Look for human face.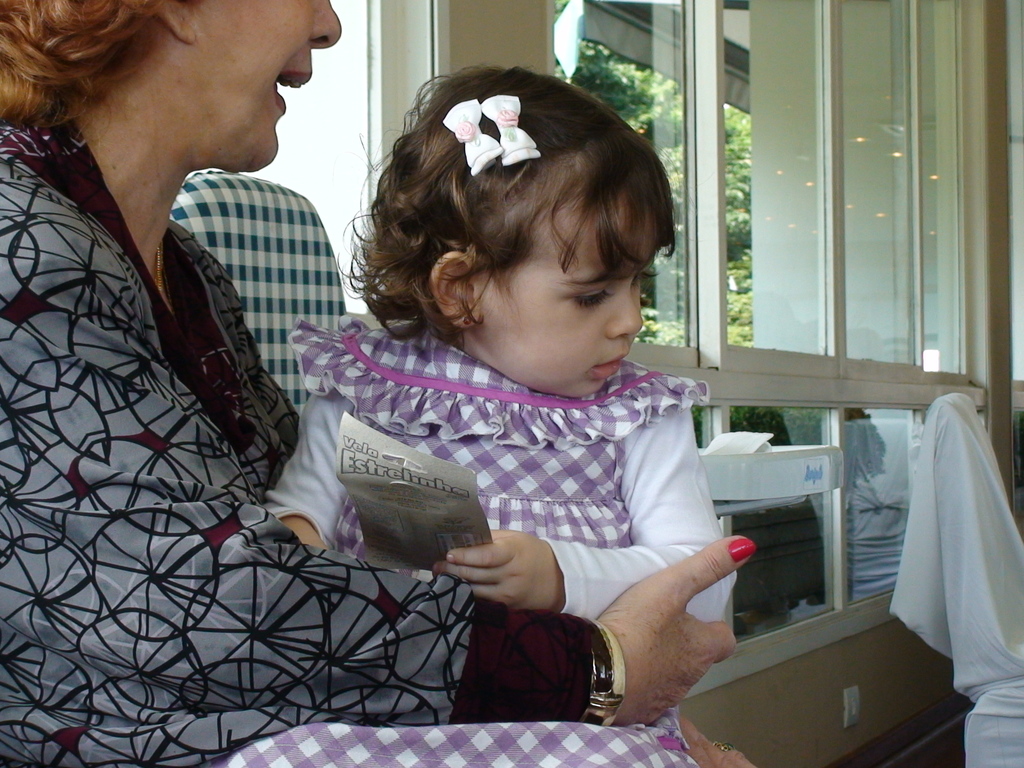
Found: 479, 184, 666, 392.
